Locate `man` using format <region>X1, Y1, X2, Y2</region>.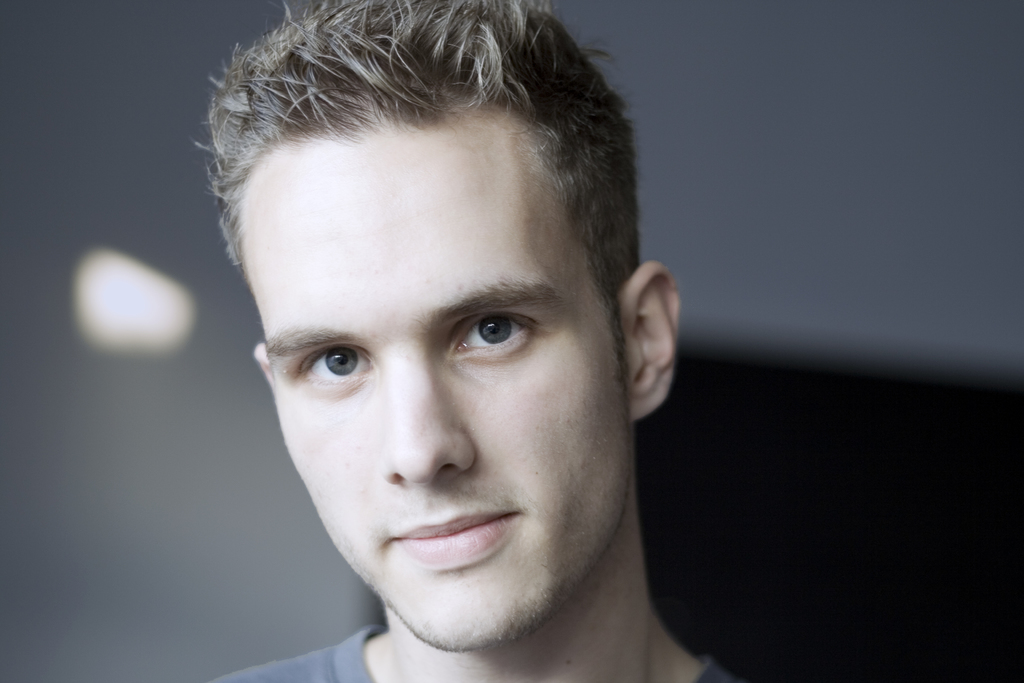
<region>209, 0, 757, 682</region>.
